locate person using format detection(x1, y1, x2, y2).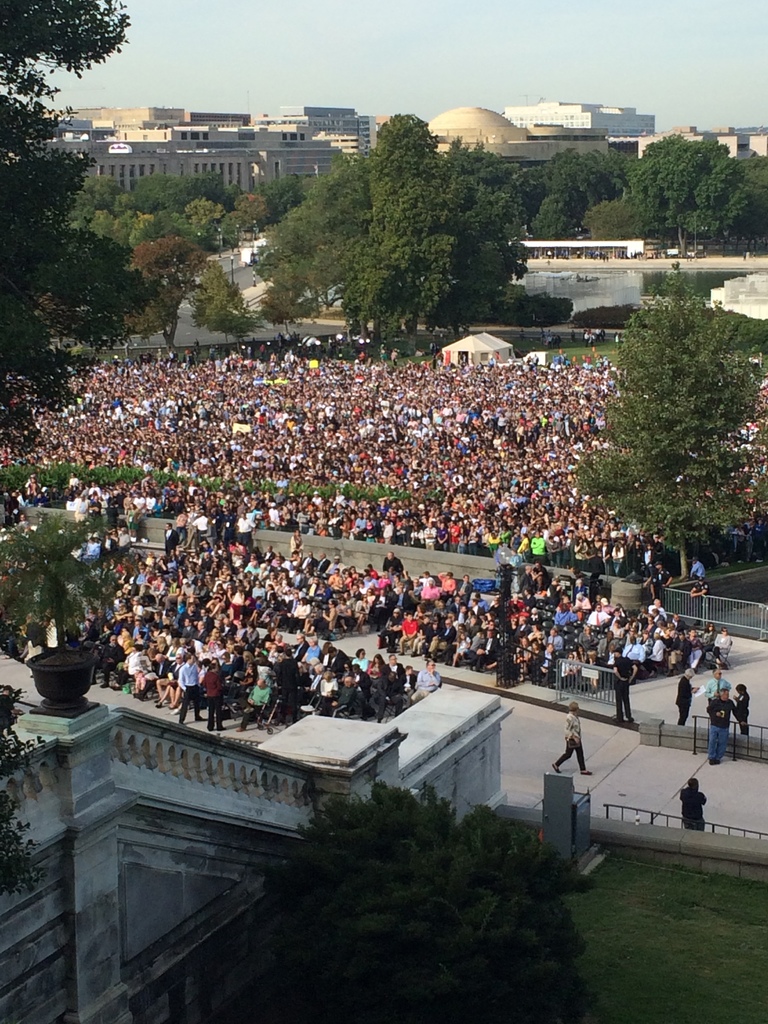
detection(673, 668, 701, 726).
